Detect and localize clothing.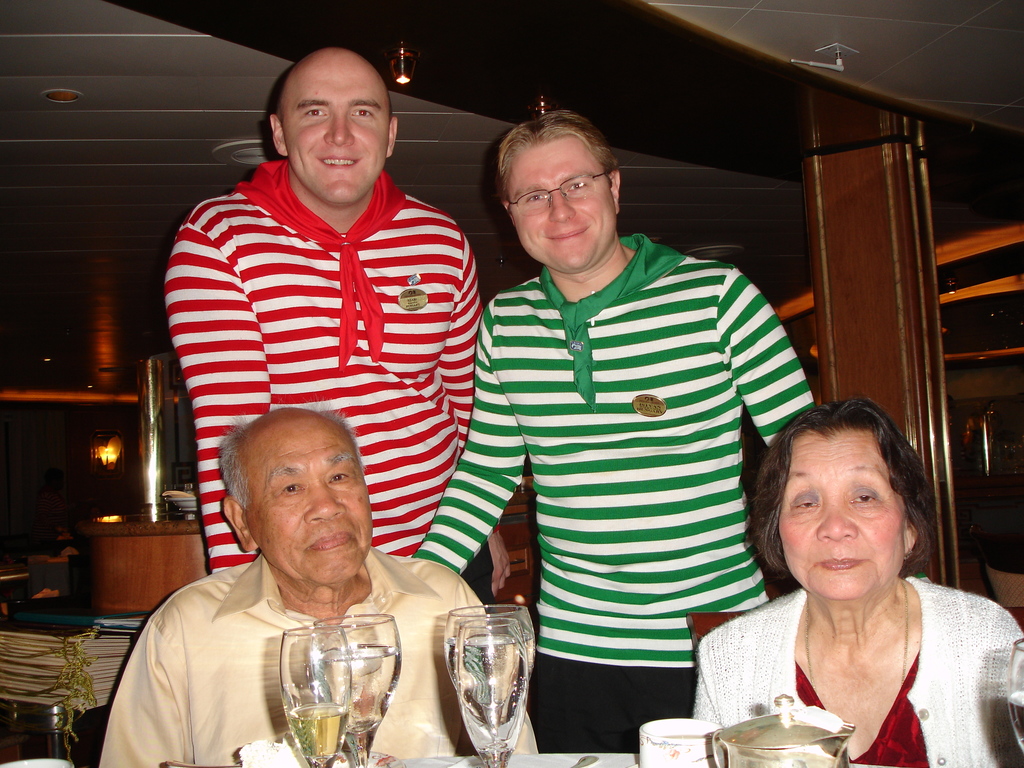
Localized at bbox=[159, 165, 493, 607].
